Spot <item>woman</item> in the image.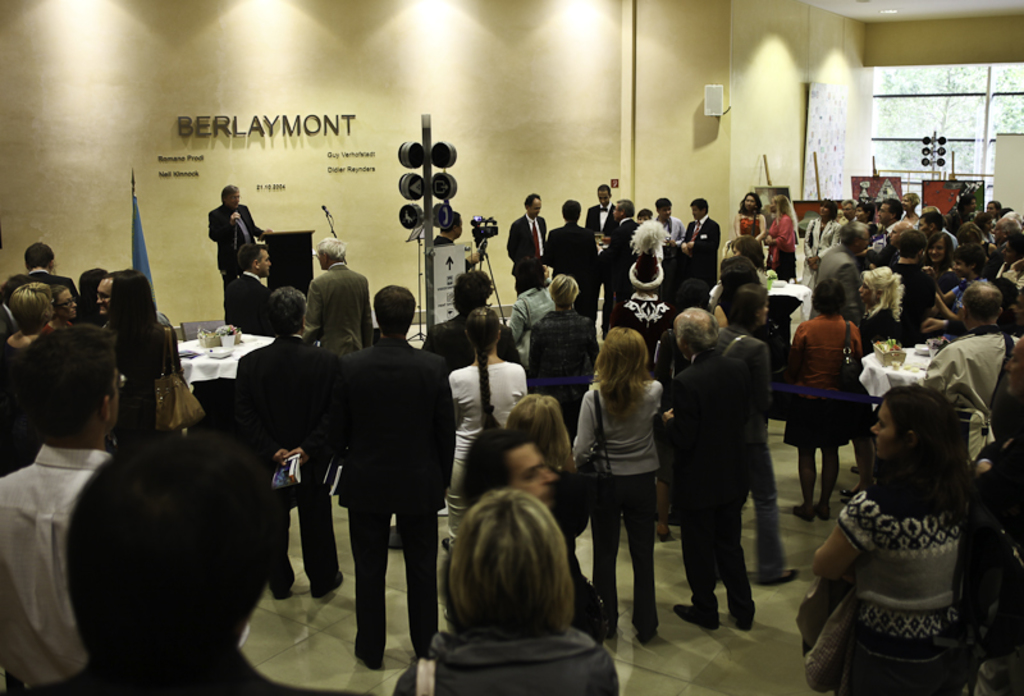
<item>woman</item> found at select_region(812, 384, 978, 695).
